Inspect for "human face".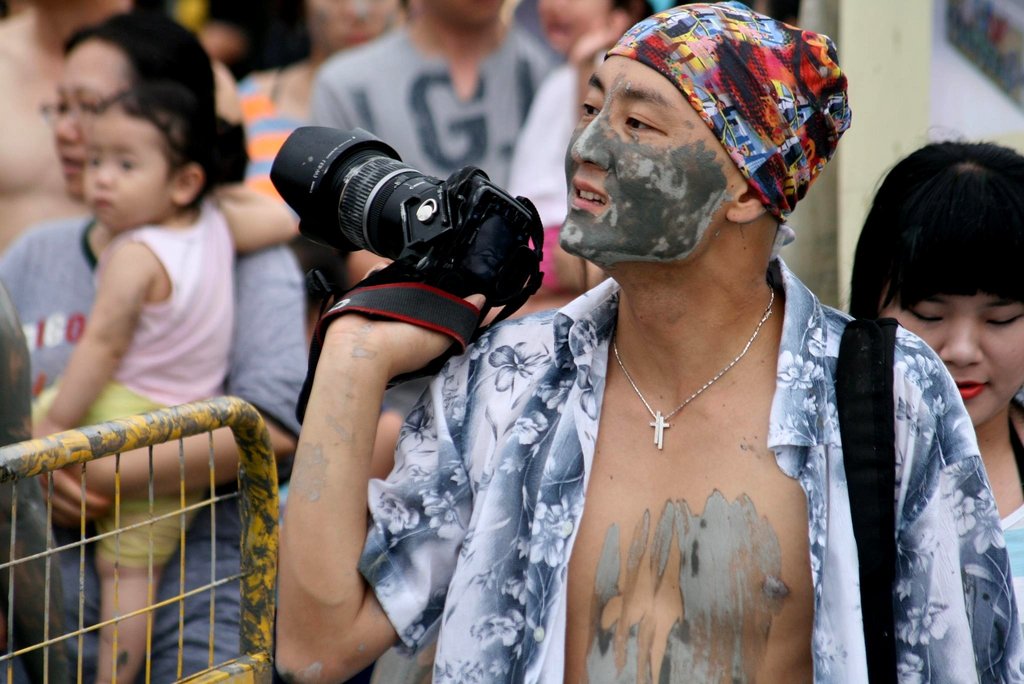
Inspection: <region>49, 47, 132, 192</region>.
